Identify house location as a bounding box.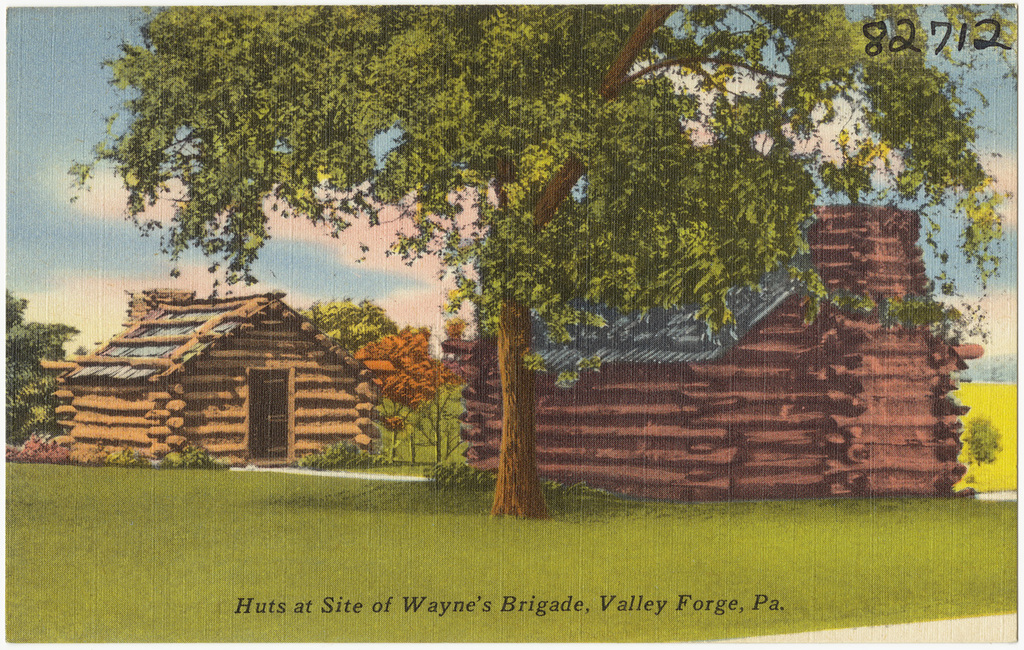
region(38, 284, 390, 460).
